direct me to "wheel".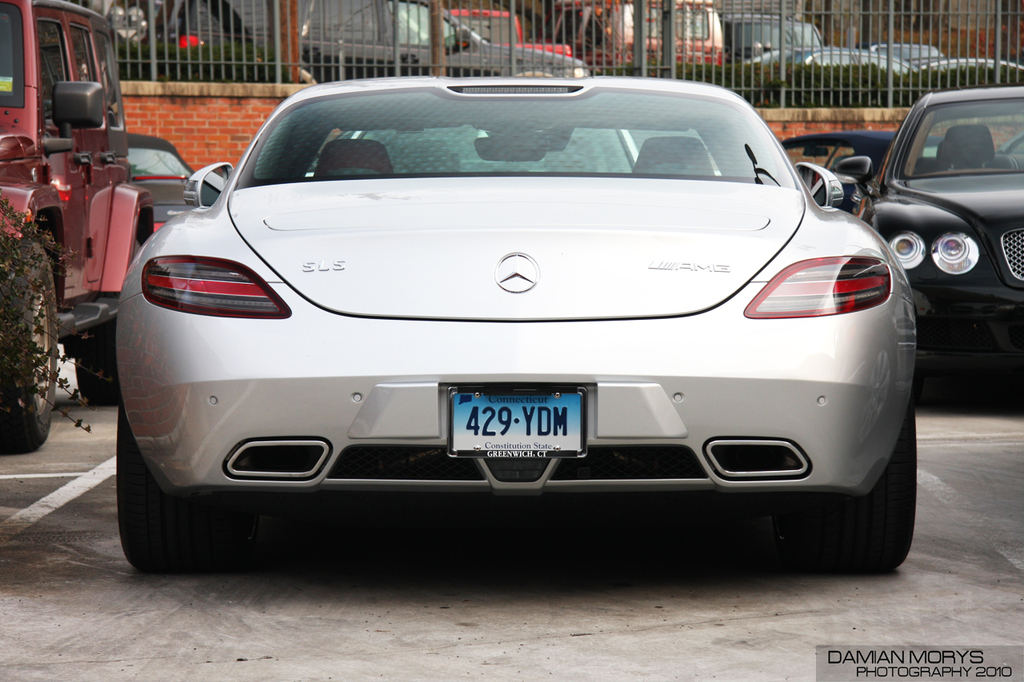
Direction: 77,337,129,408.
